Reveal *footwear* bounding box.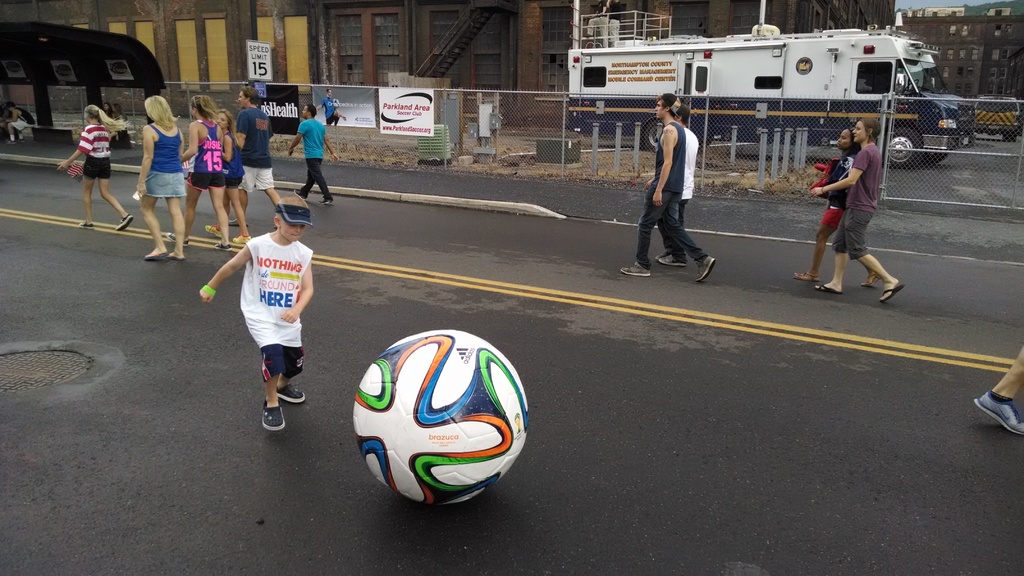
Revealed: <box>259,404,289,436</box>.
